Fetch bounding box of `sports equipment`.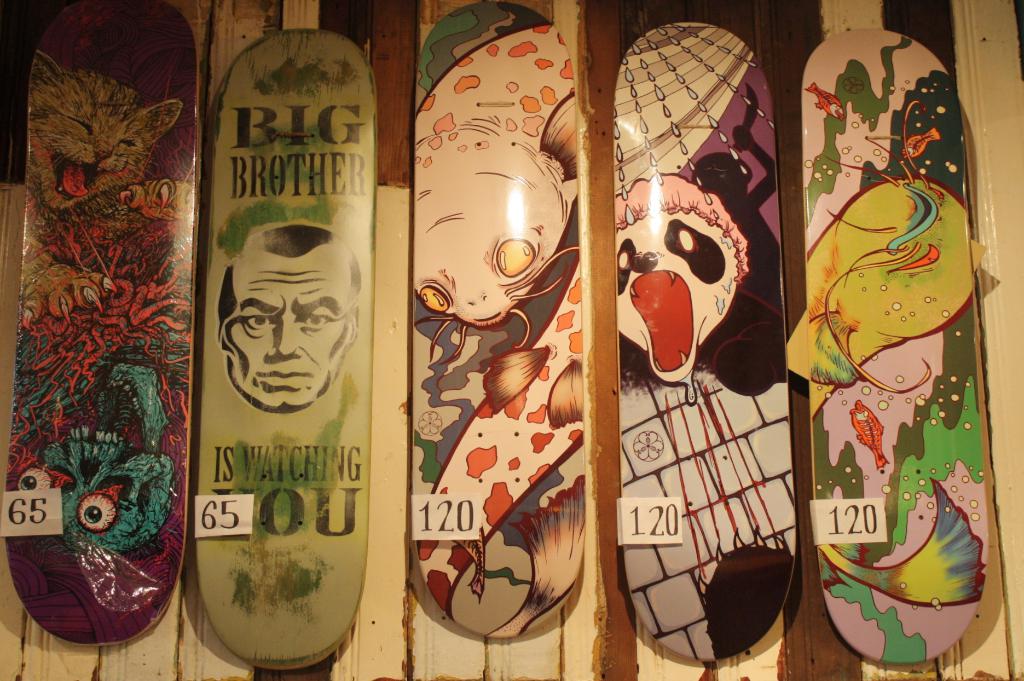
Bbox: 616, 10, 800, 669.
